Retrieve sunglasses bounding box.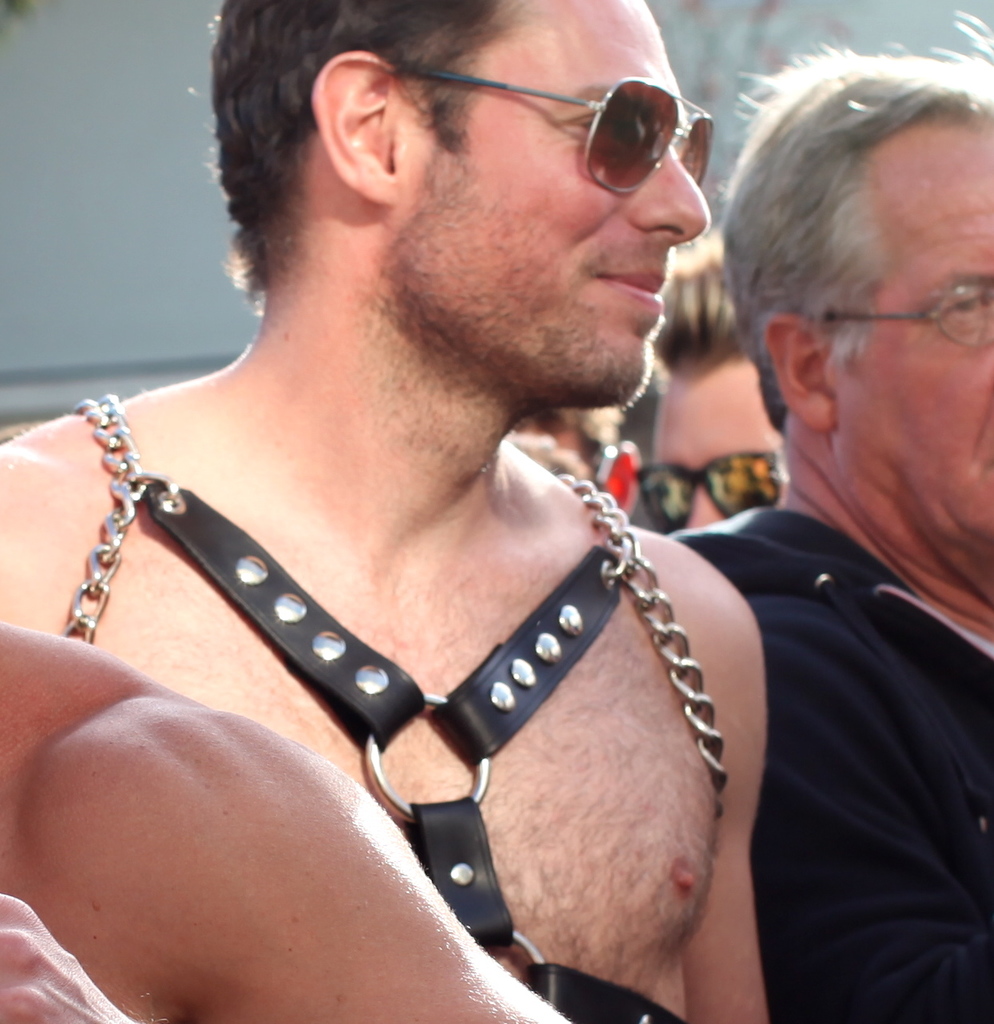
Bounding box: region(431, 70, 719, 199).
